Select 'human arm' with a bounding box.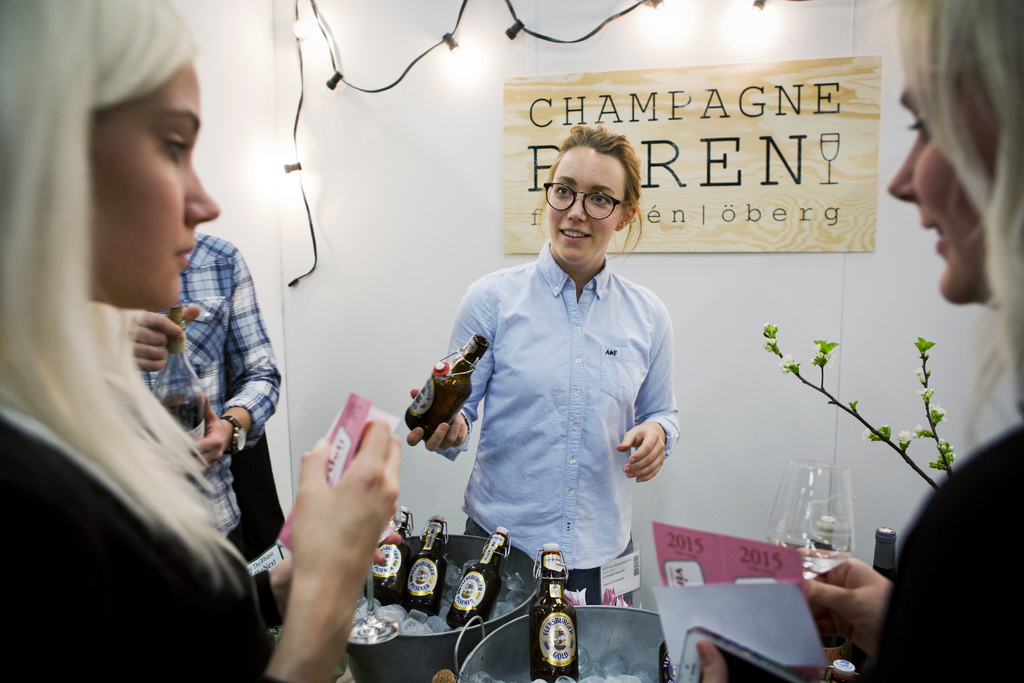
x1=614 y1=299 x2=681 y2=490.
